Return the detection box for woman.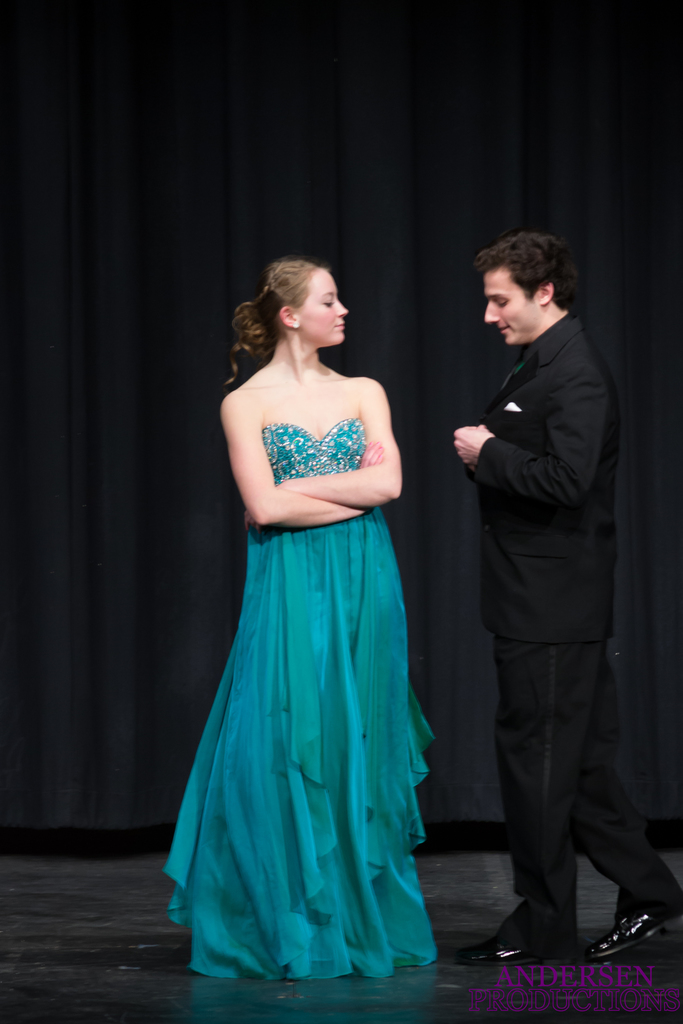
rect(172, 245, 448, 991).
